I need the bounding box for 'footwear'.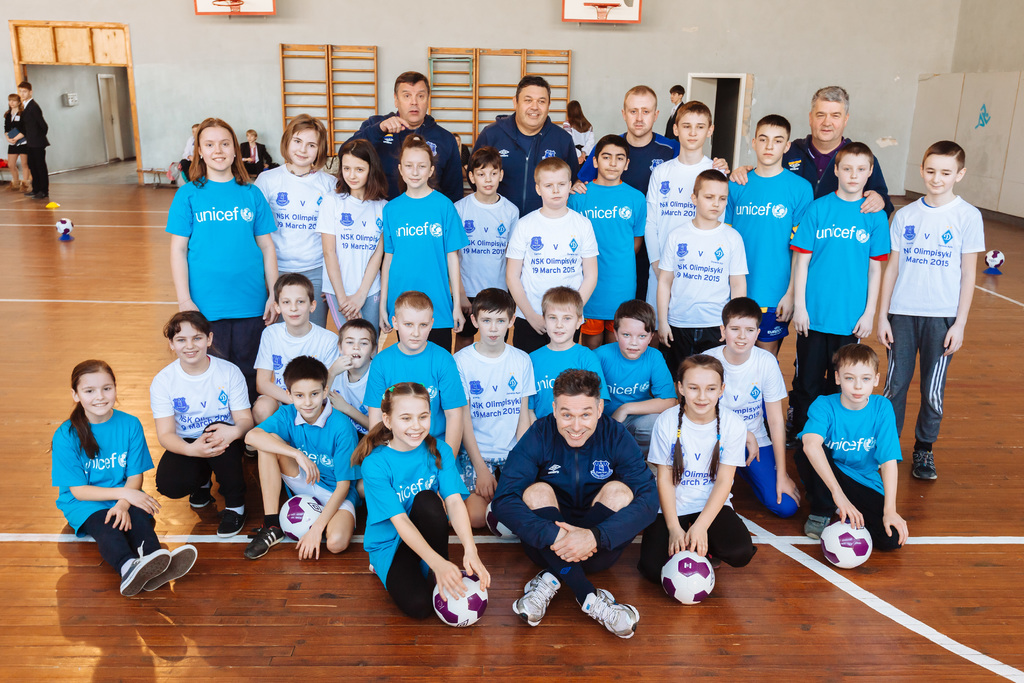
Here it is: region(214, 511, 246, 542).
